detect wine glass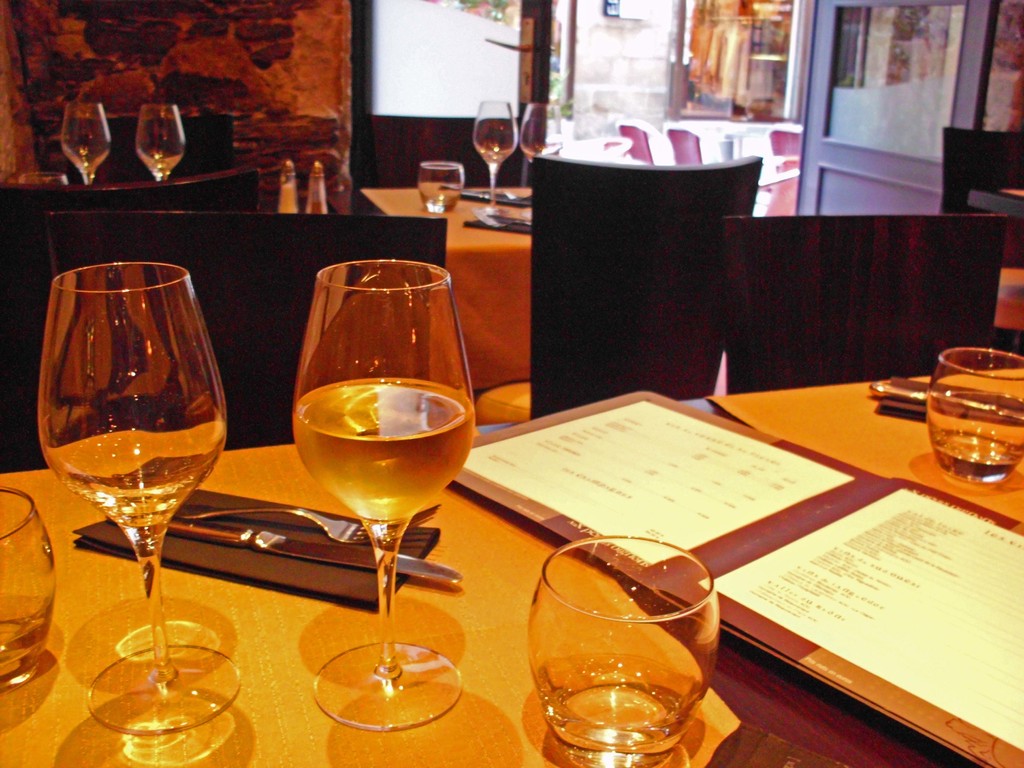
518/104/561/163
